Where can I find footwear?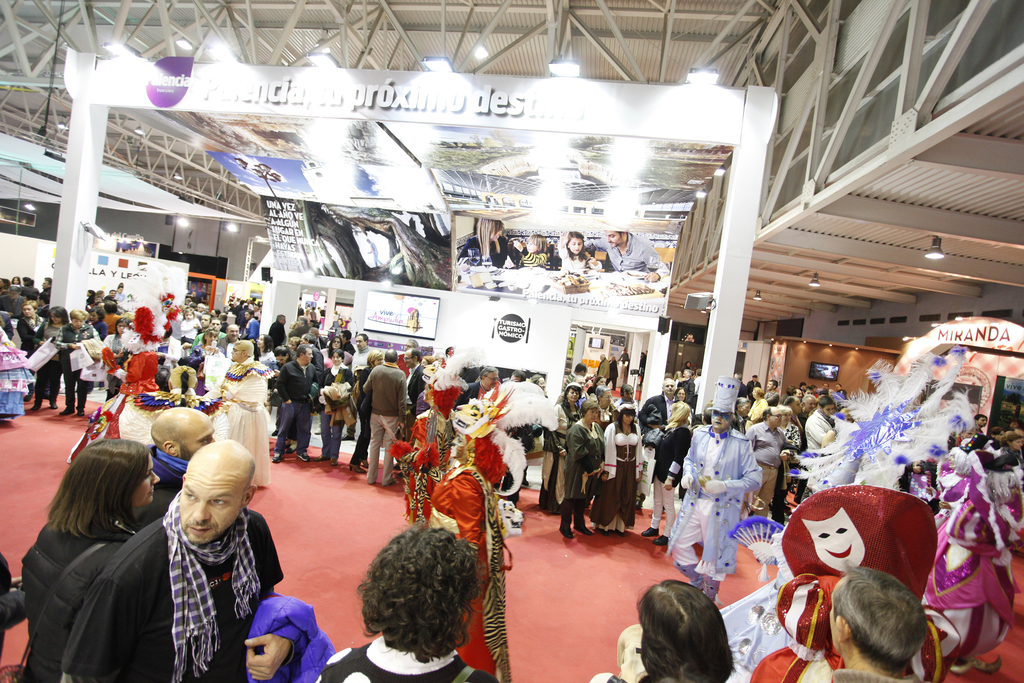
You can find it at (x1=601, y1=527, x2=607, y2=534).
